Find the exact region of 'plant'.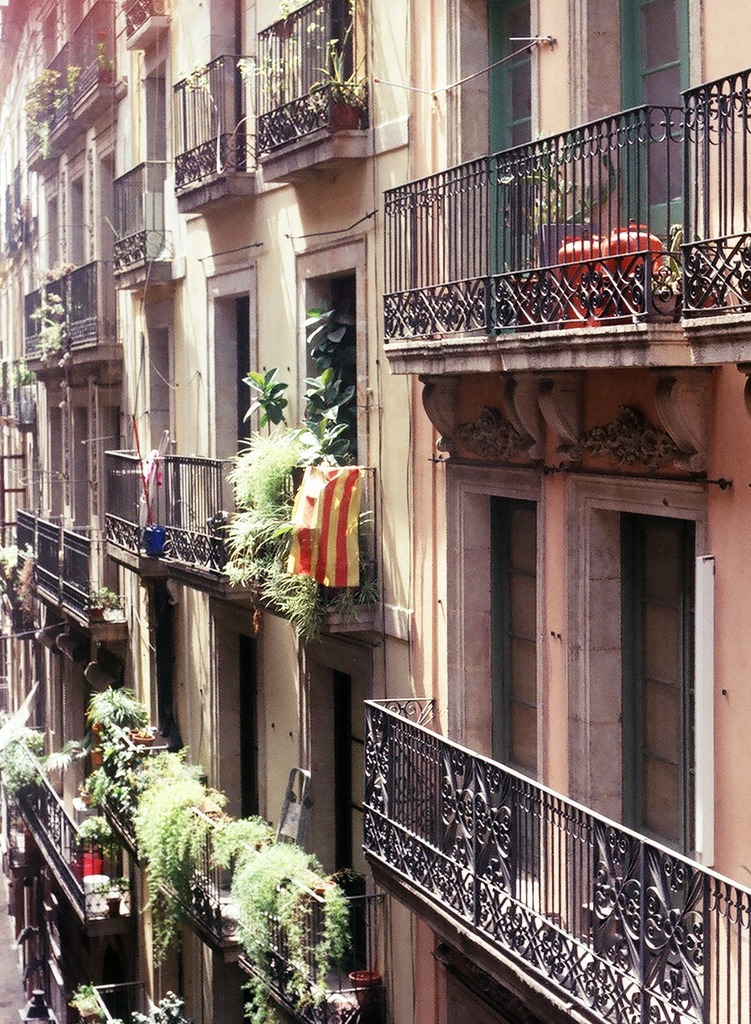
Exact region: 79, 23, 112, 90.
